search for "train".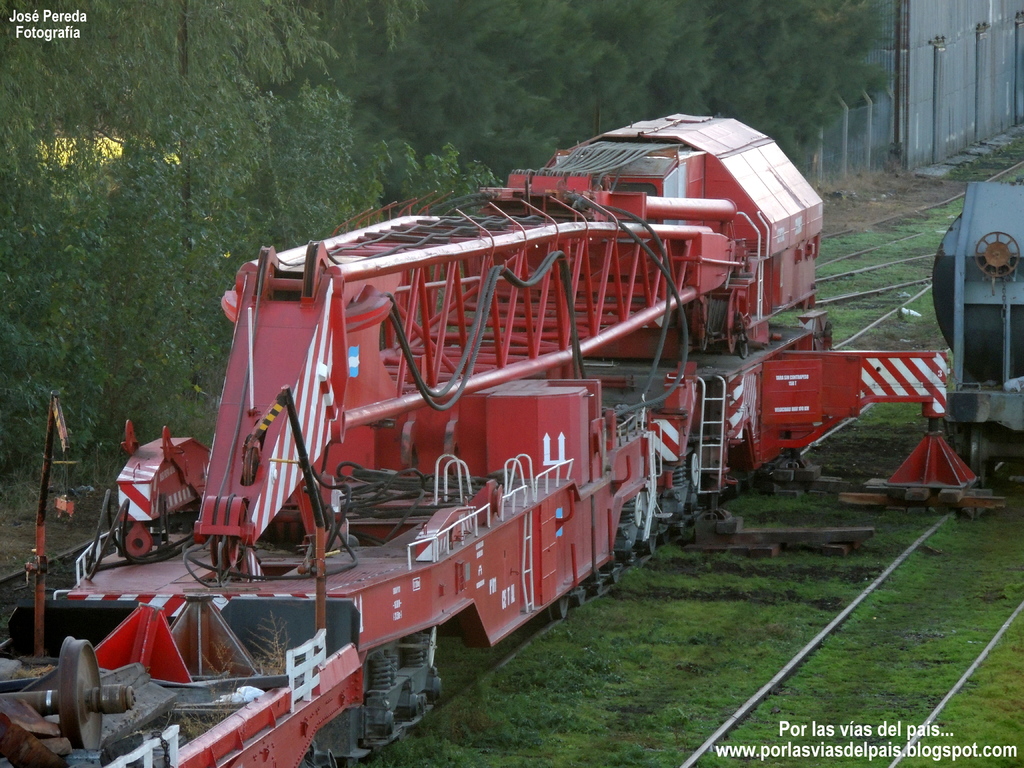
Found at [0,114,947,767].
